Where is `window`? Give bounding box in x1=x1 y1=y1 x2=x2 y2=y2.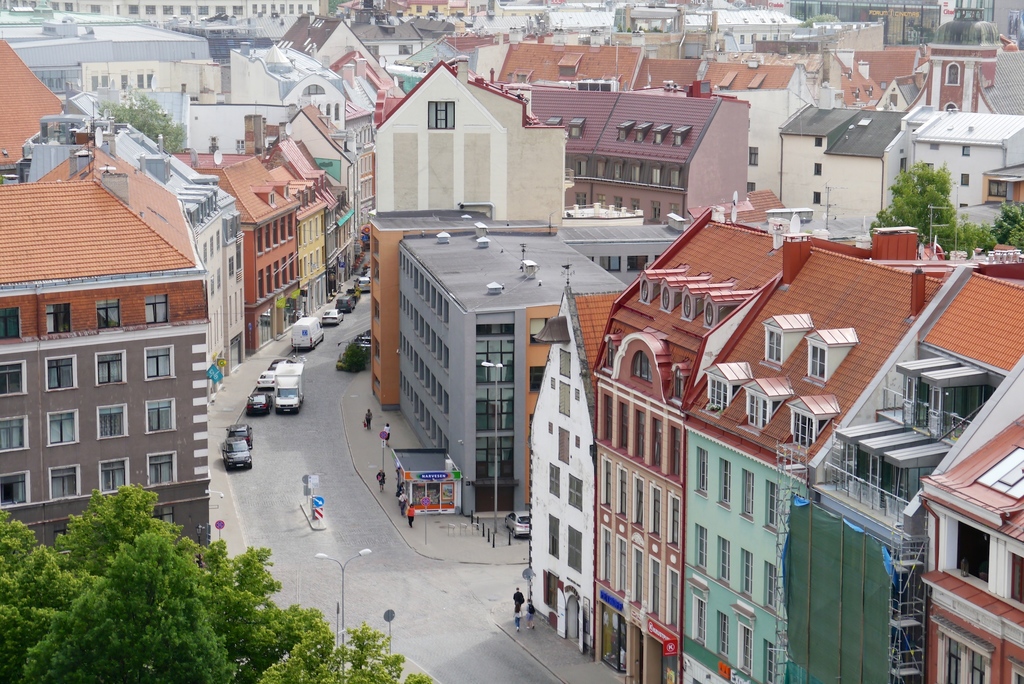
x1=716 y1=536 x2=725 y2=578.
